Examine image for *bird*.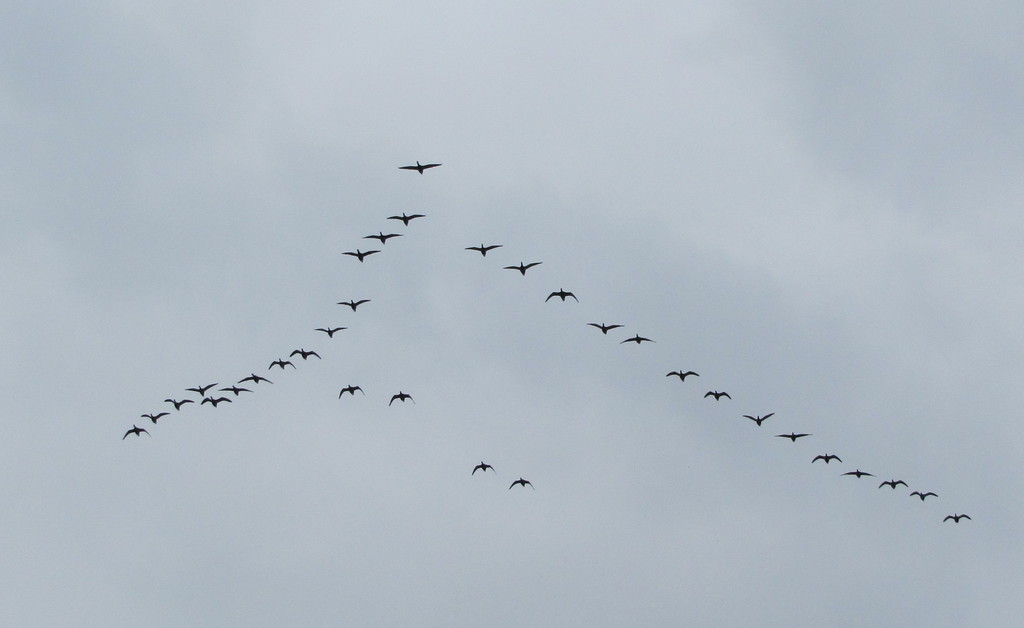
Examination result: Rect(122, 424, 150, 438).
